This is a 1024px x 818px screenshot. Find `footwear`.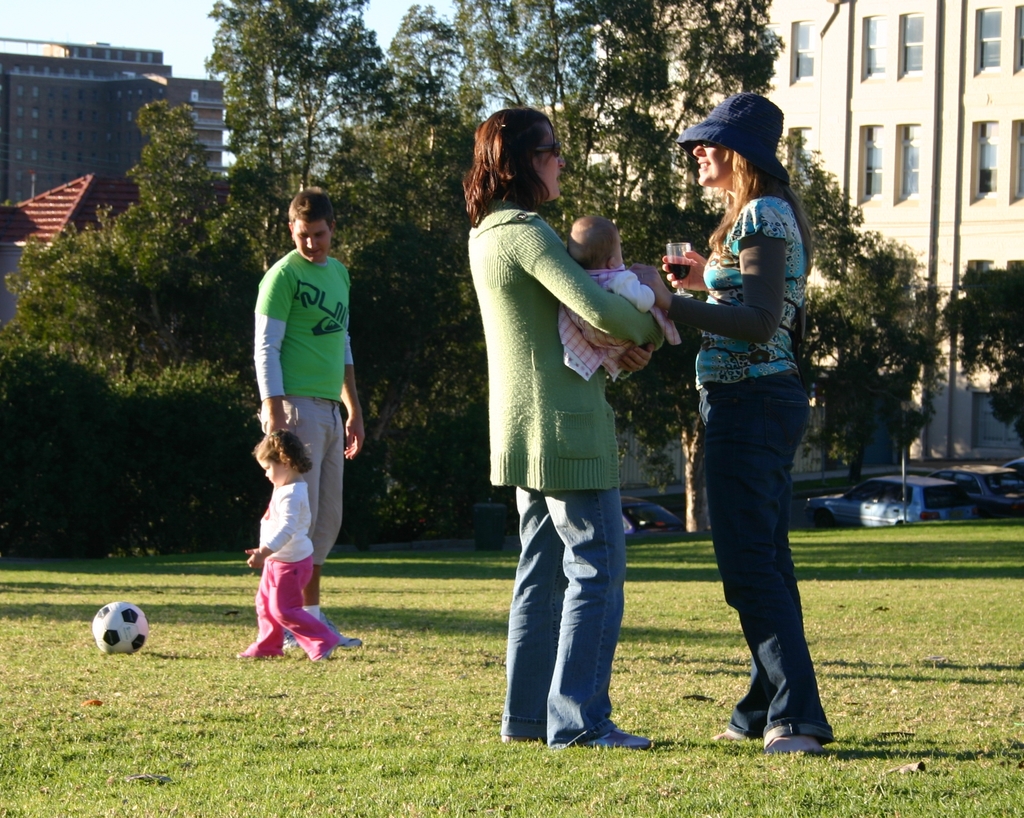
Bounding box: (x1=309, y1=641, x2=354, y2=665).
